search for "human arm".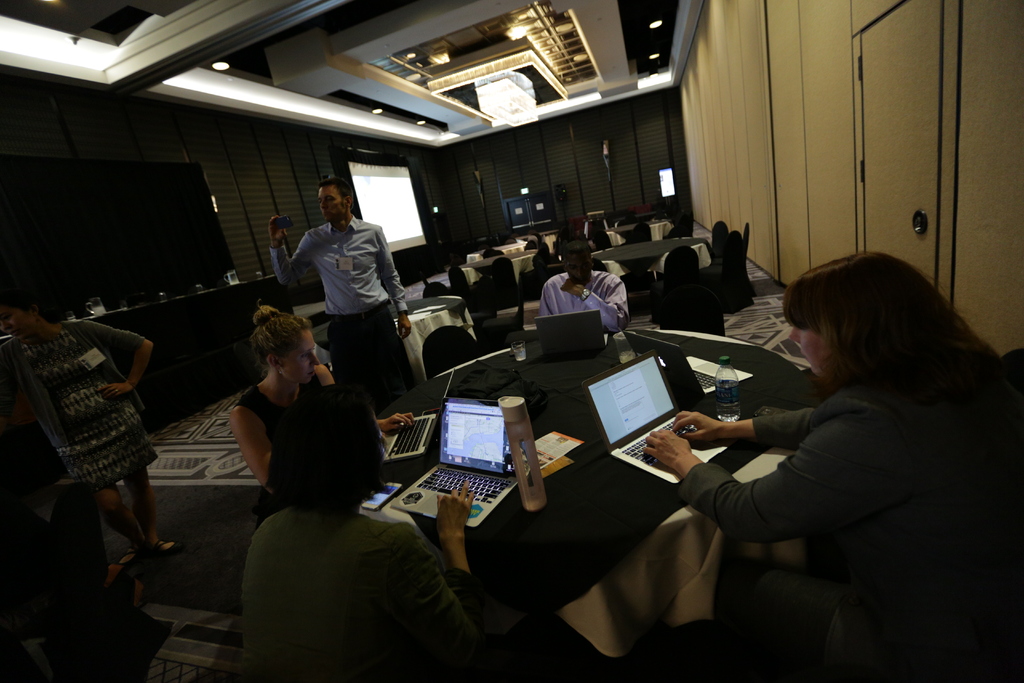
Found at select_region(390, 479, 499, 681).
